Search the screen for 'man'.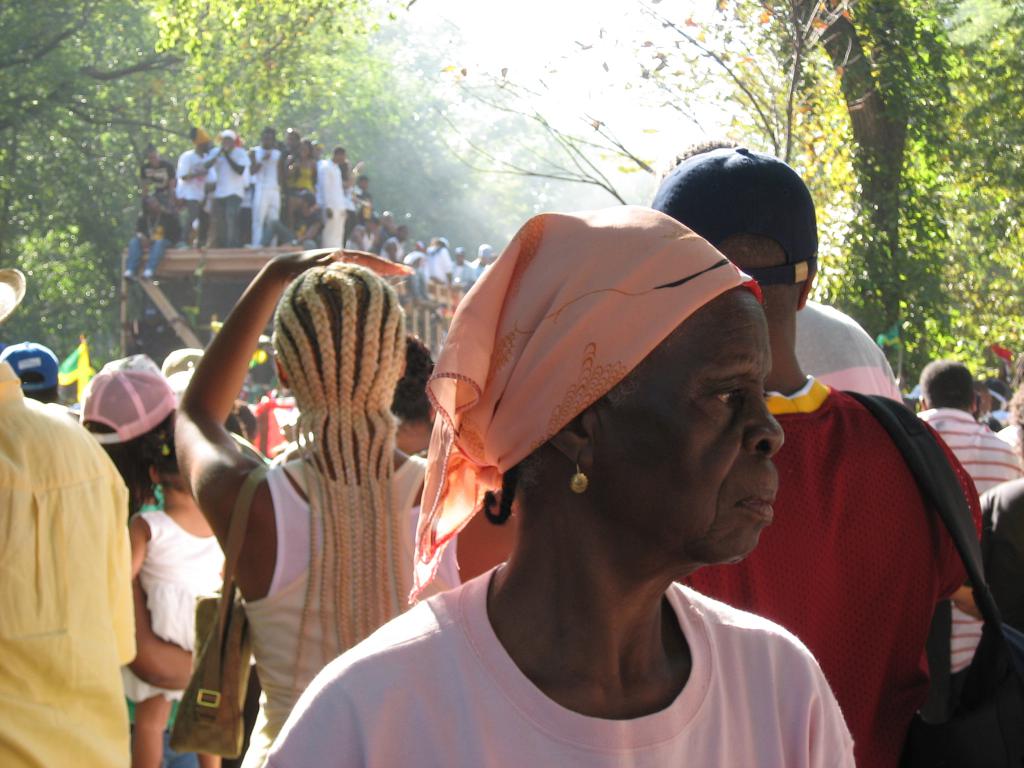
Found at detection(651, 132, 984, 767).
